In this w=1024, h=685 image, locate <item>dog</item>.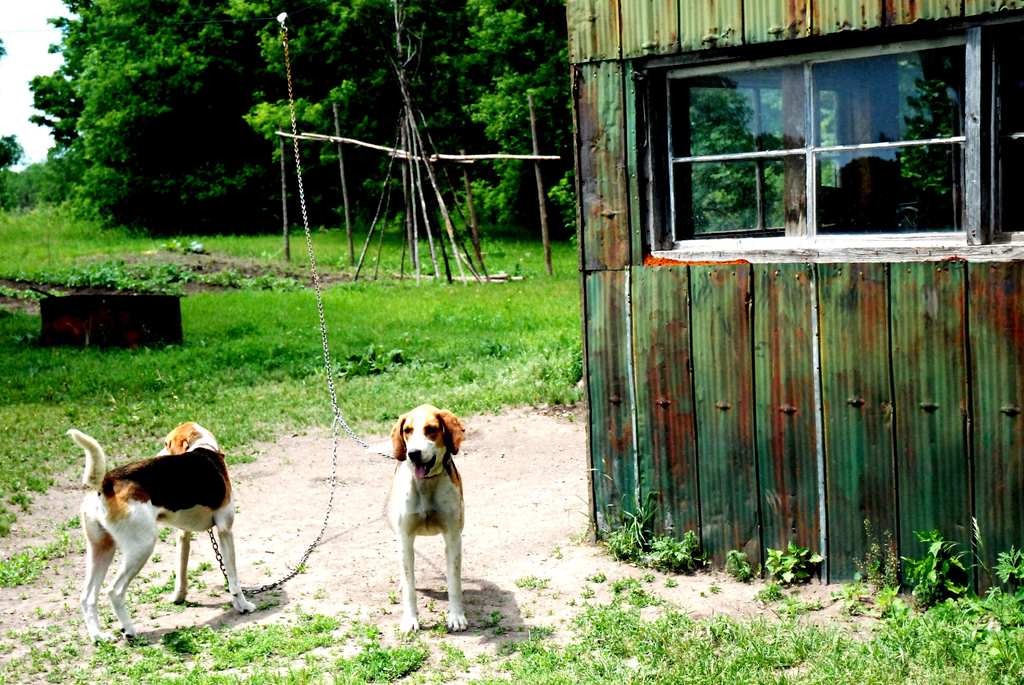
Bounding box: <region>68, 421, 255, 645</region>.
